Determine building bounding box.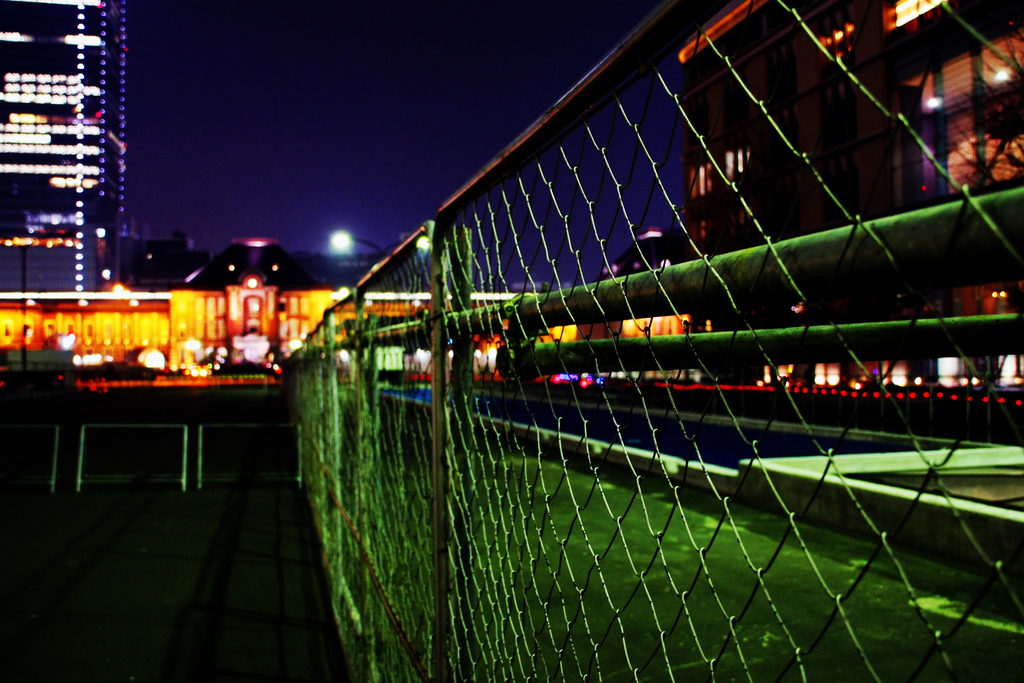
Determined: select_region(544, 224, 692, 378).
